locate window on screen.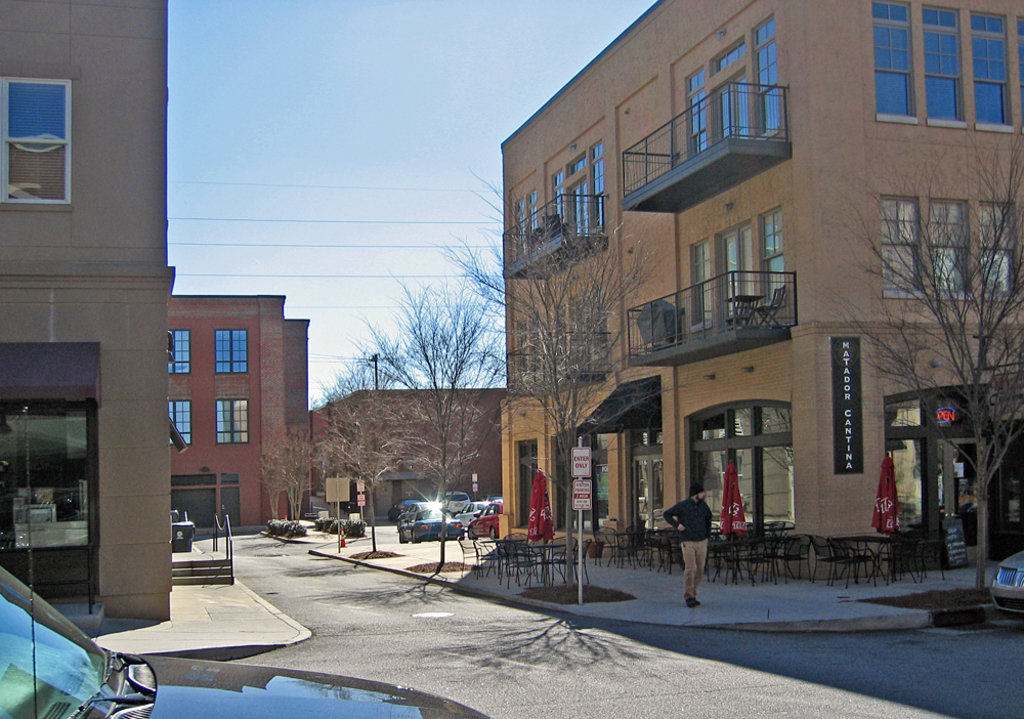
On screen at [212,329,248,377].
